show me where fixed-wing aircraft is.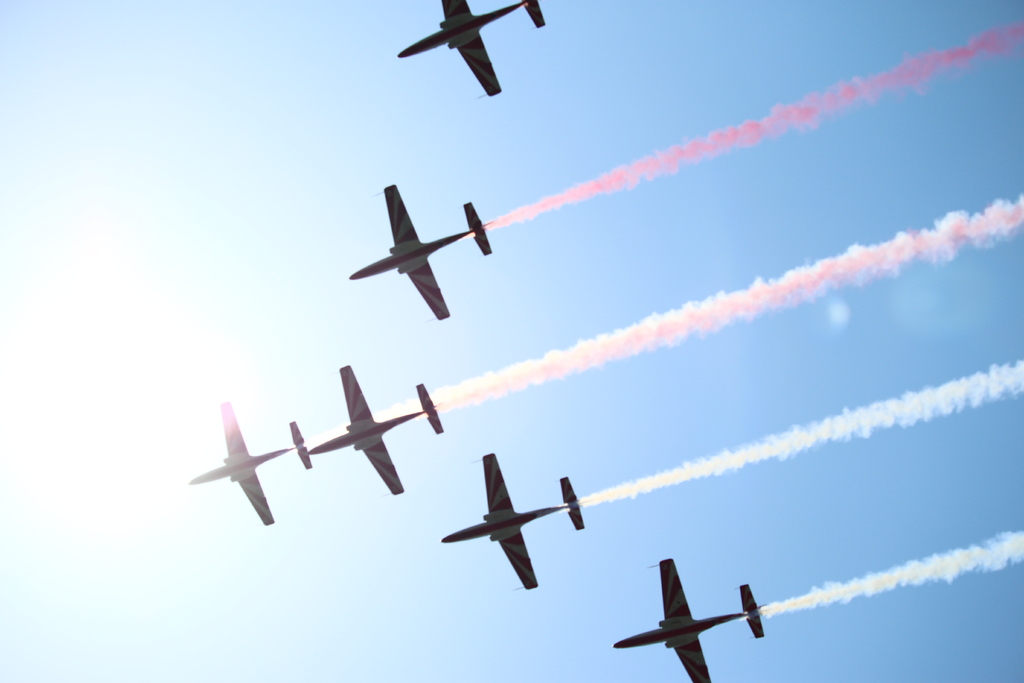
fixed-wing aircraft is at 610,558,766,682.
